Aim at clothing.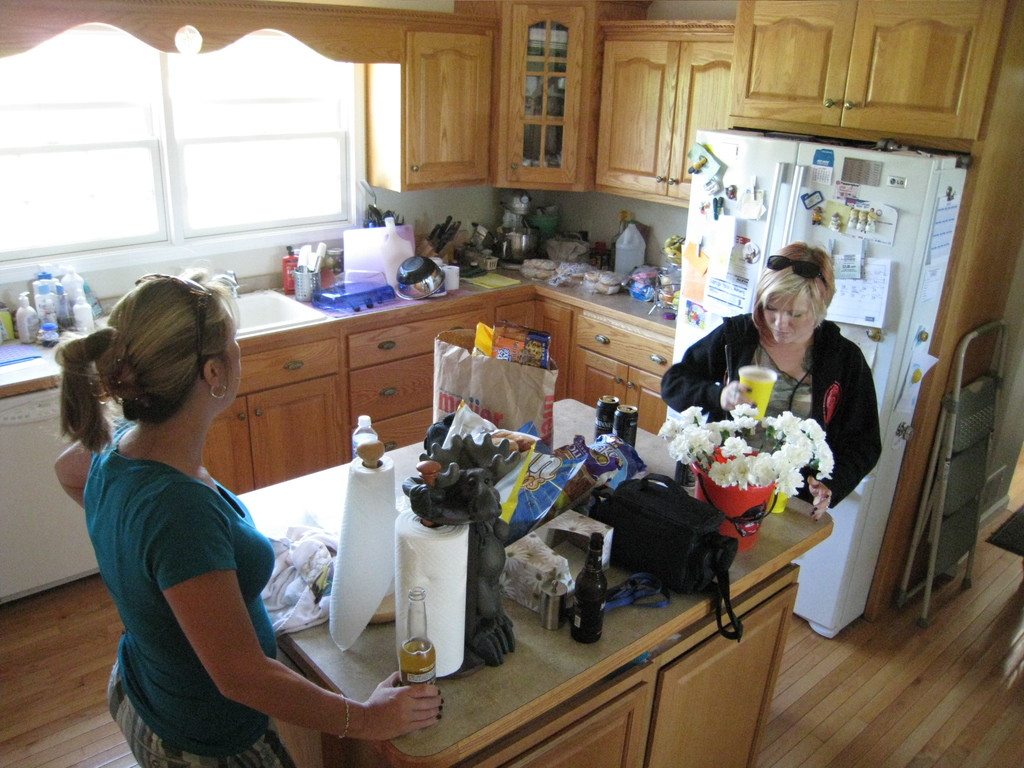
Aimed at [76, 391, 345, 732].
